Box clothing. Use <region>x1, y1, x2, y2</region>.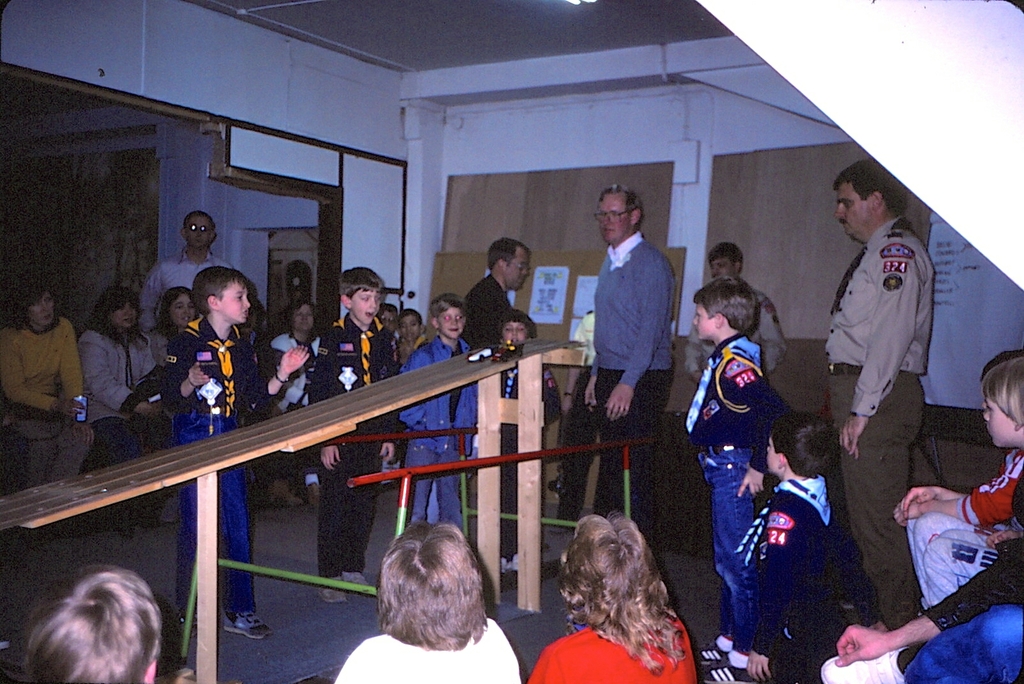
<region>906, 460, 1023, 605</region>.
